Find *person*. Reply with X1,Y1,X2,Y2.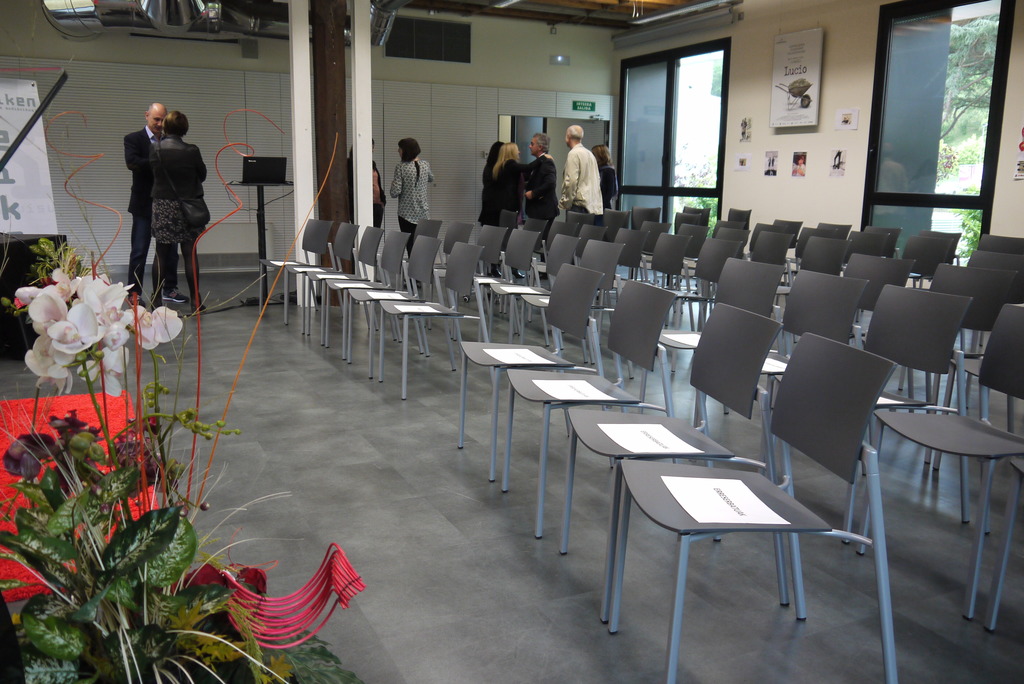
591,143,619,207.
